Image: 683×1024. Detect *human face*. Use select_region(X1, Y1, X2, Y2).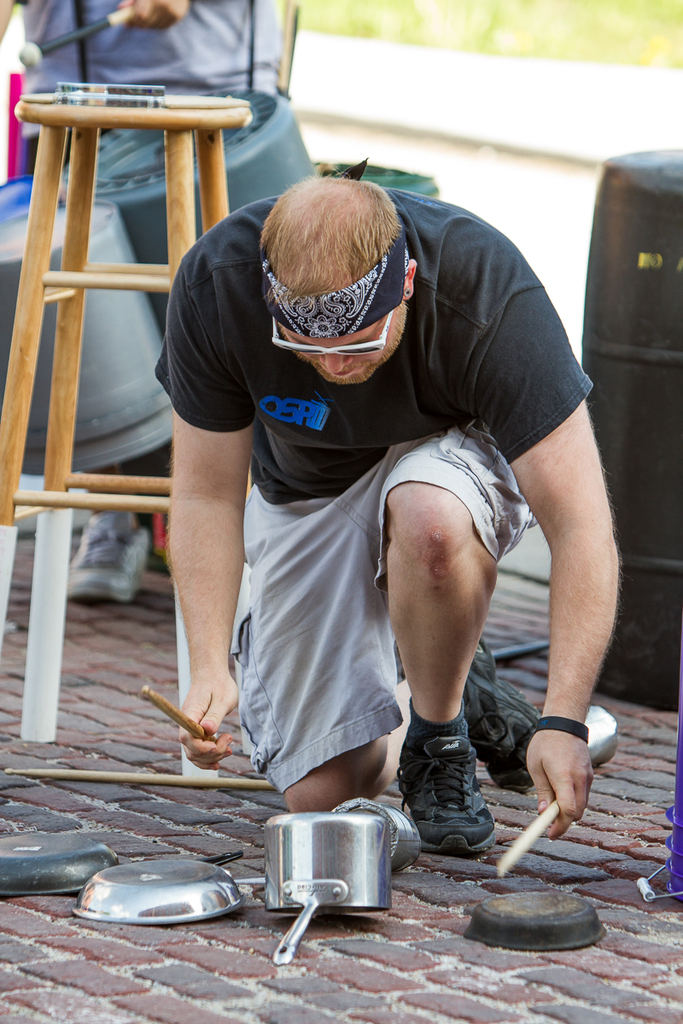
select_region(278, 312, 409, 385).
